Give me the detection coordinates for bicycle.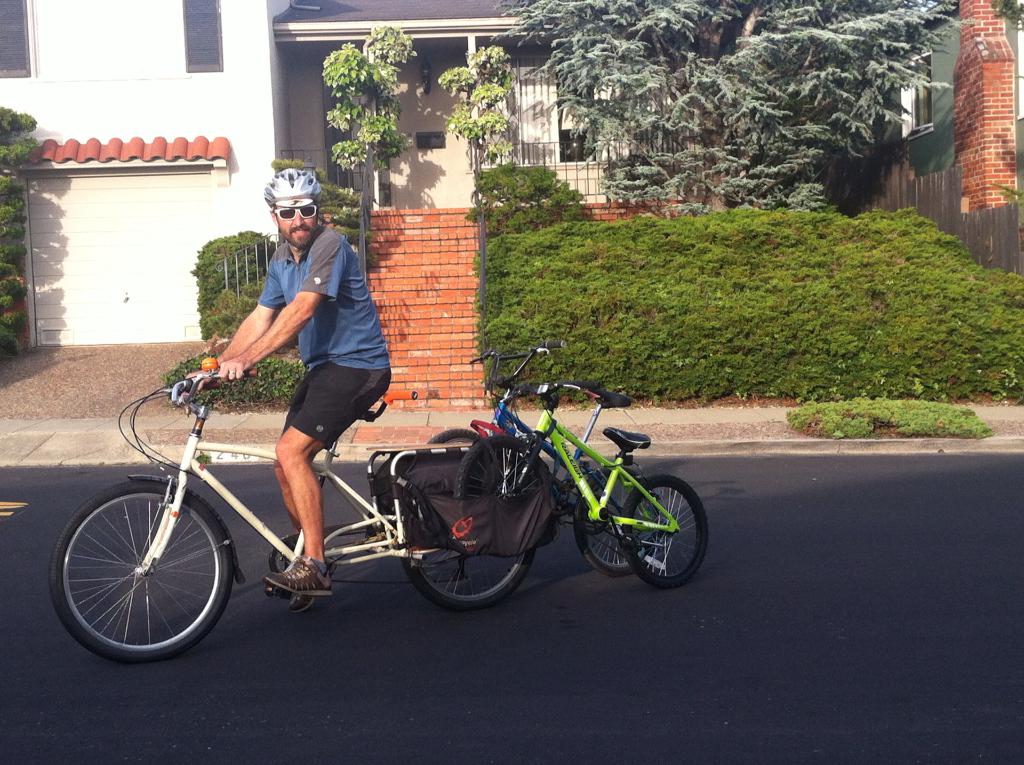
69 359 558 650.
